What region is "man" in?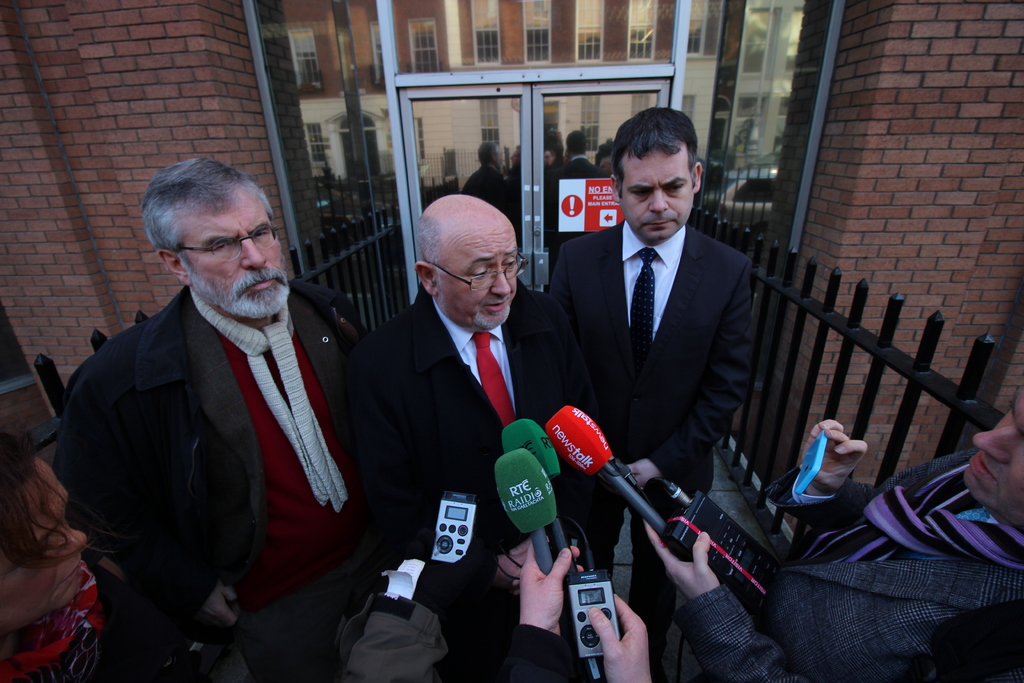
(left=0, top=442, right=144, bottom=682).
